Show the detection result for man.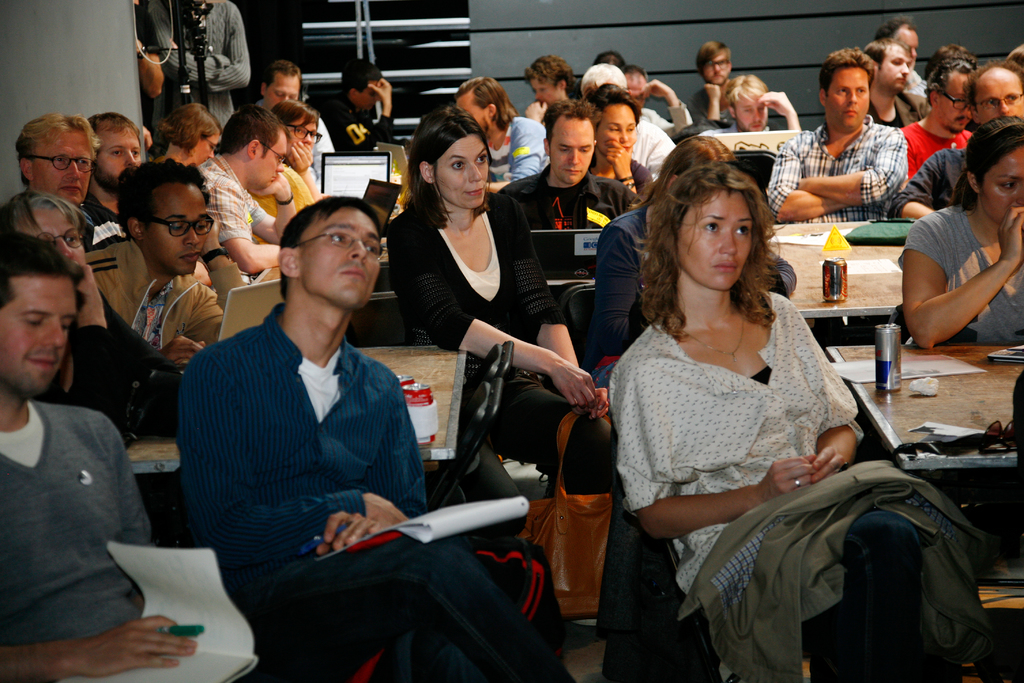
20, 114, 126, 243.
